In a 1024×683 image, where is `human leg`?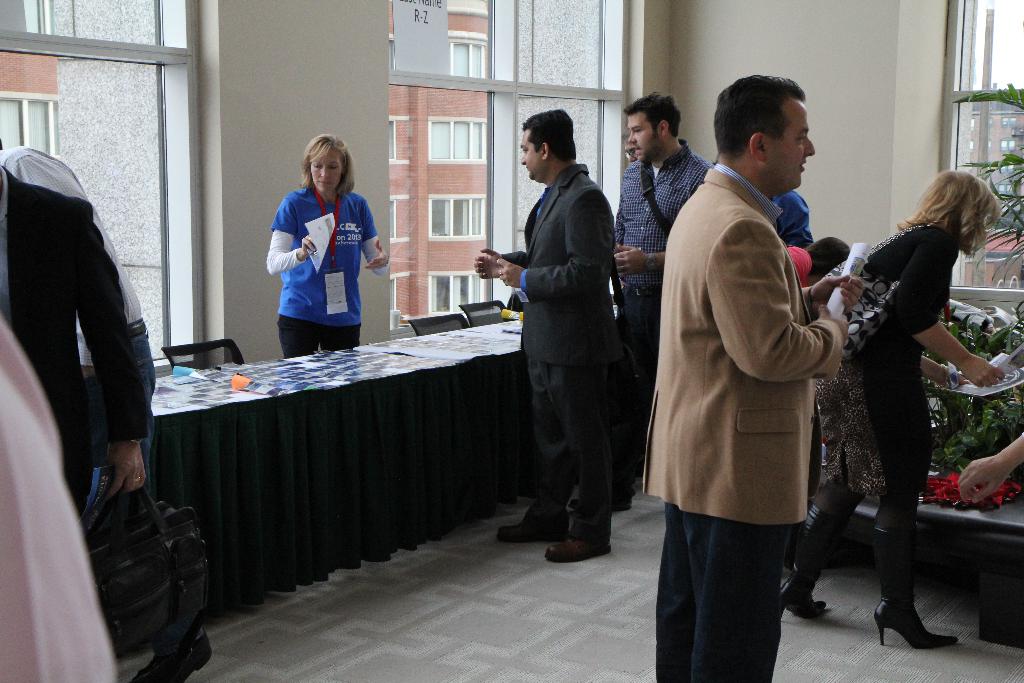
657:500:696:682.
